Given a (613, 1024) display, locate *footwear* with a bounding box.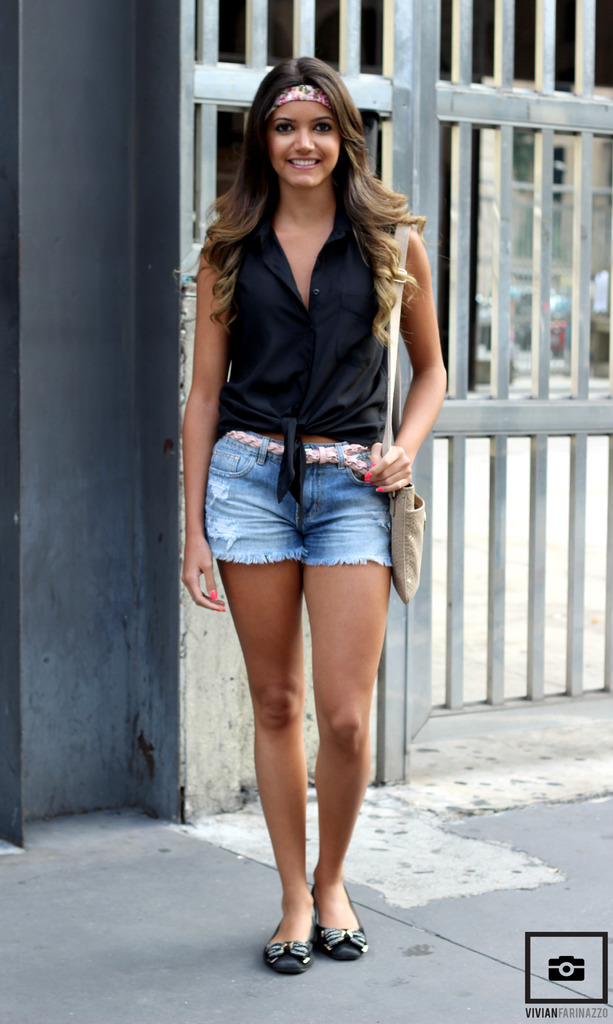
Located: bbox=(317, 918, 362, 954).
